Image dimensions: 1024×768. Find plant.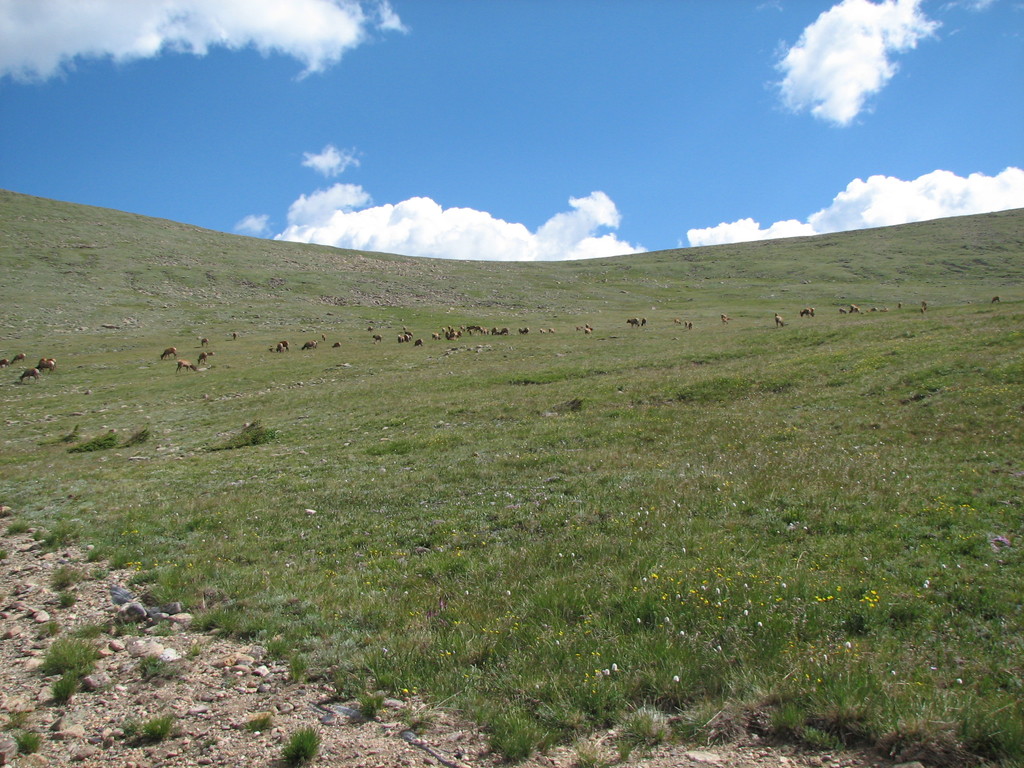
rect(792, 661, 867, 733).
